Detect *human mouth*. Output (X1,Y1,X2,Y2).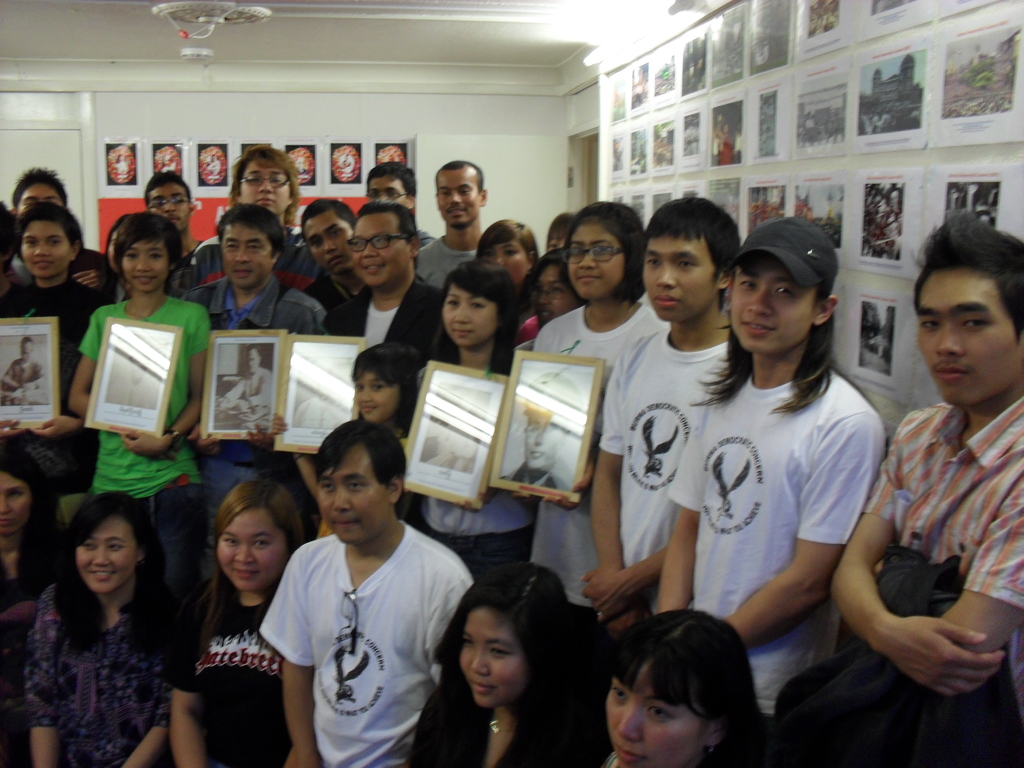
(611,749,647,767).
